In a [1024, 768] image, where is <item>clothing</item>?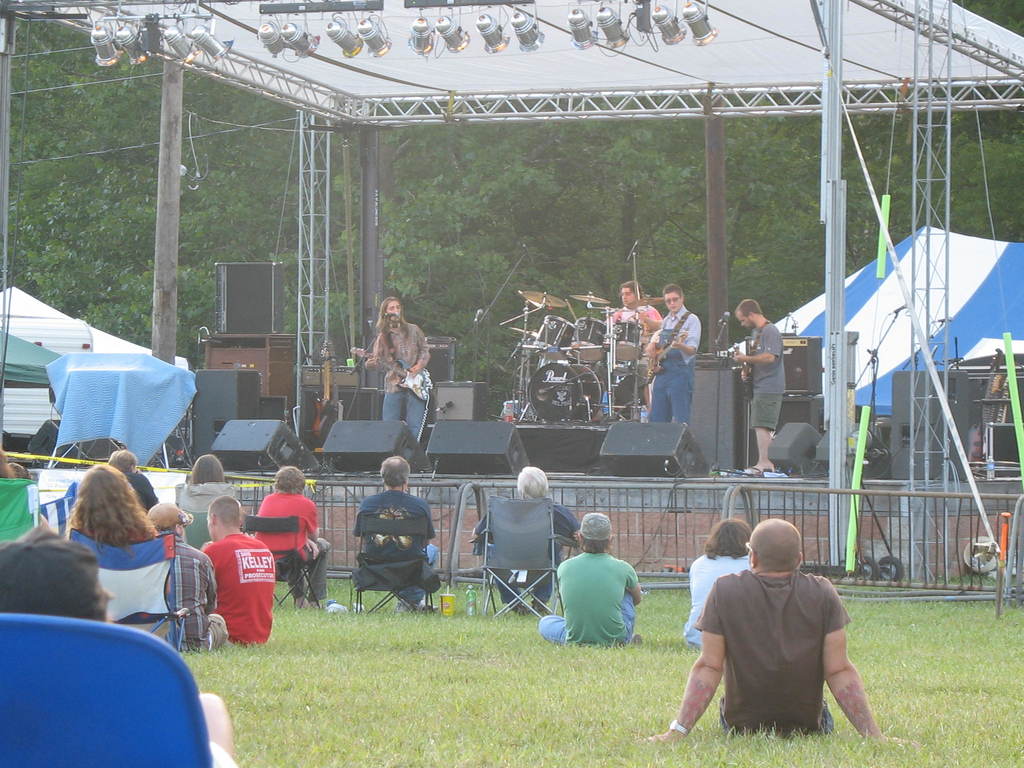
[463,487,591,604].
